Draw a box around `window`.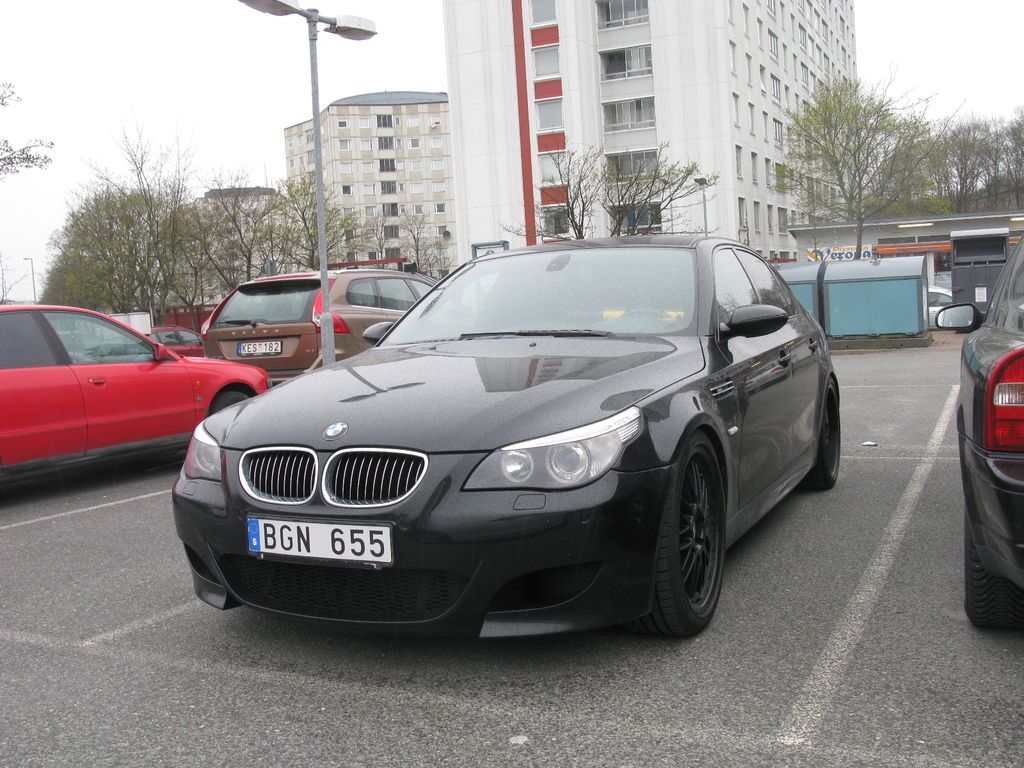
locate(537, 152, 573, 184).
